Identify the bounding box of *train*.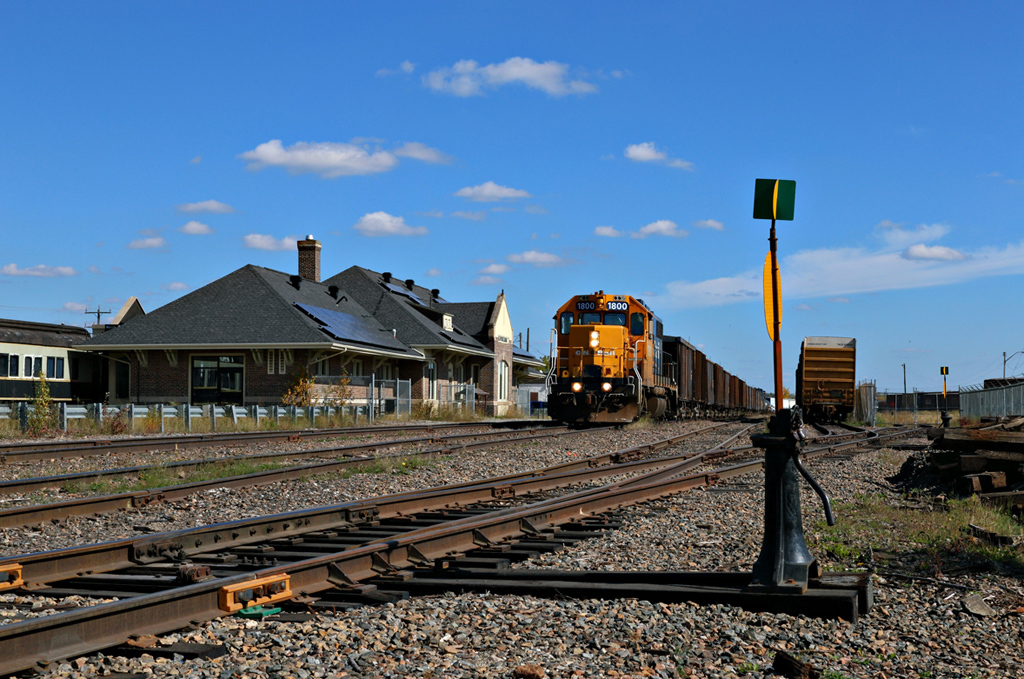
(538, 294, 771, 428).
